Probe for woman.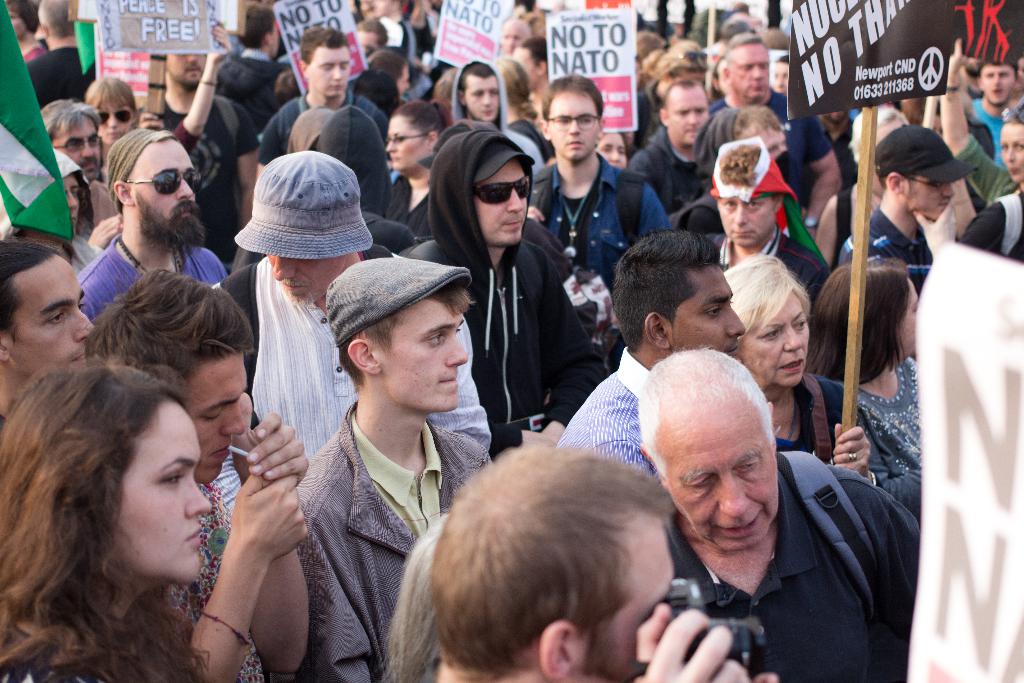
Probe result: left=721, top=252, right=886, bottom=490.
